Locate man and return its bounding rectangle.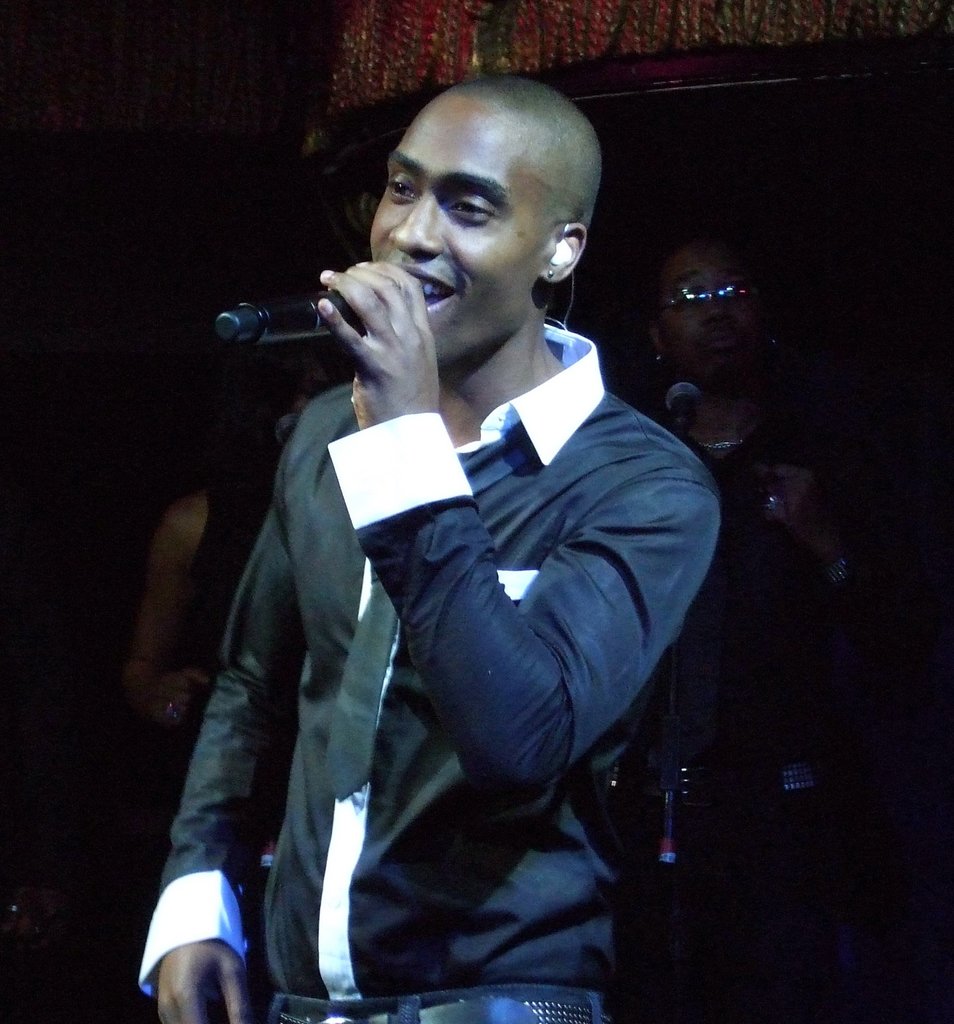
bbox=(132, 74, 723, 1023).
